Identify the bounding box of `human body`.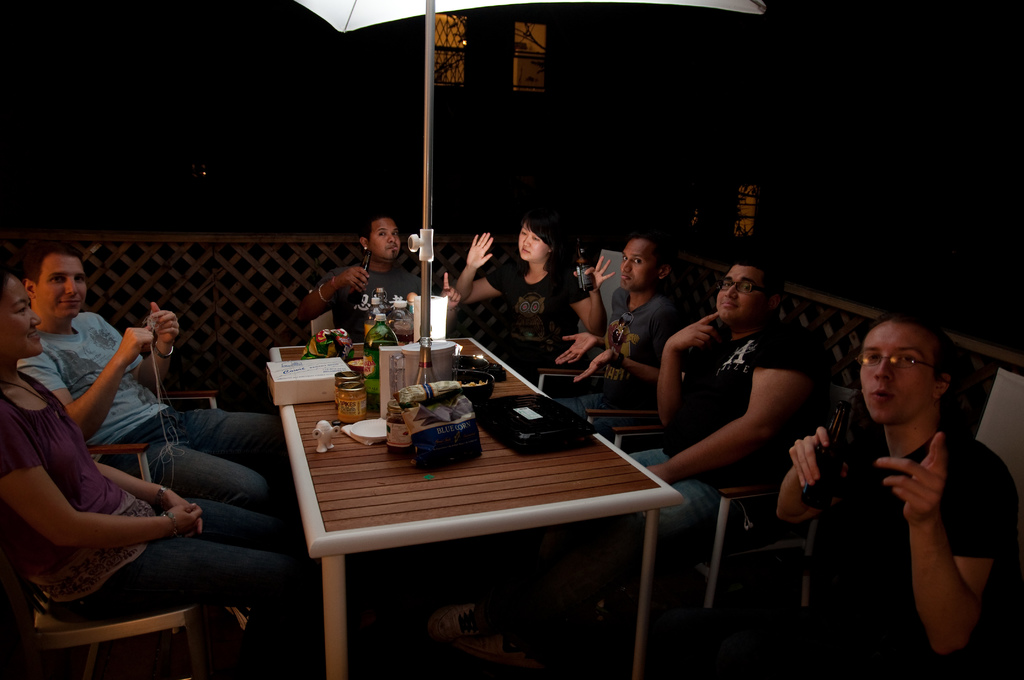
<box>306,214,433,343</box>.
